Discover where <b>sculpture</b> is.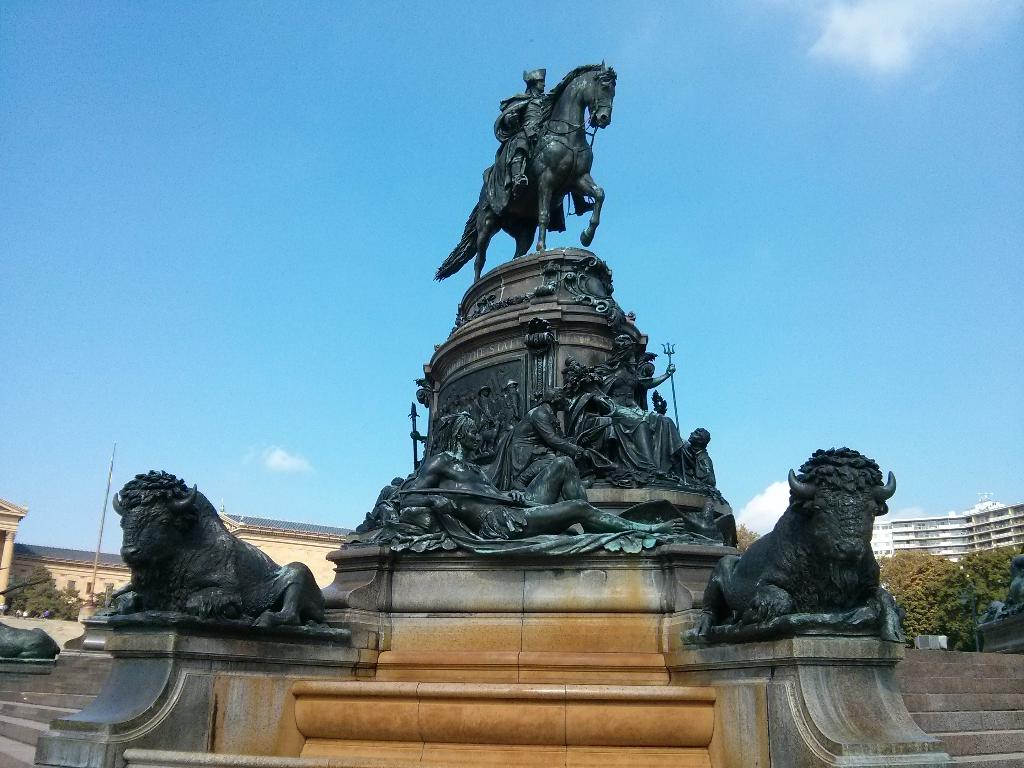
Discovered at 494,381,636,522.
